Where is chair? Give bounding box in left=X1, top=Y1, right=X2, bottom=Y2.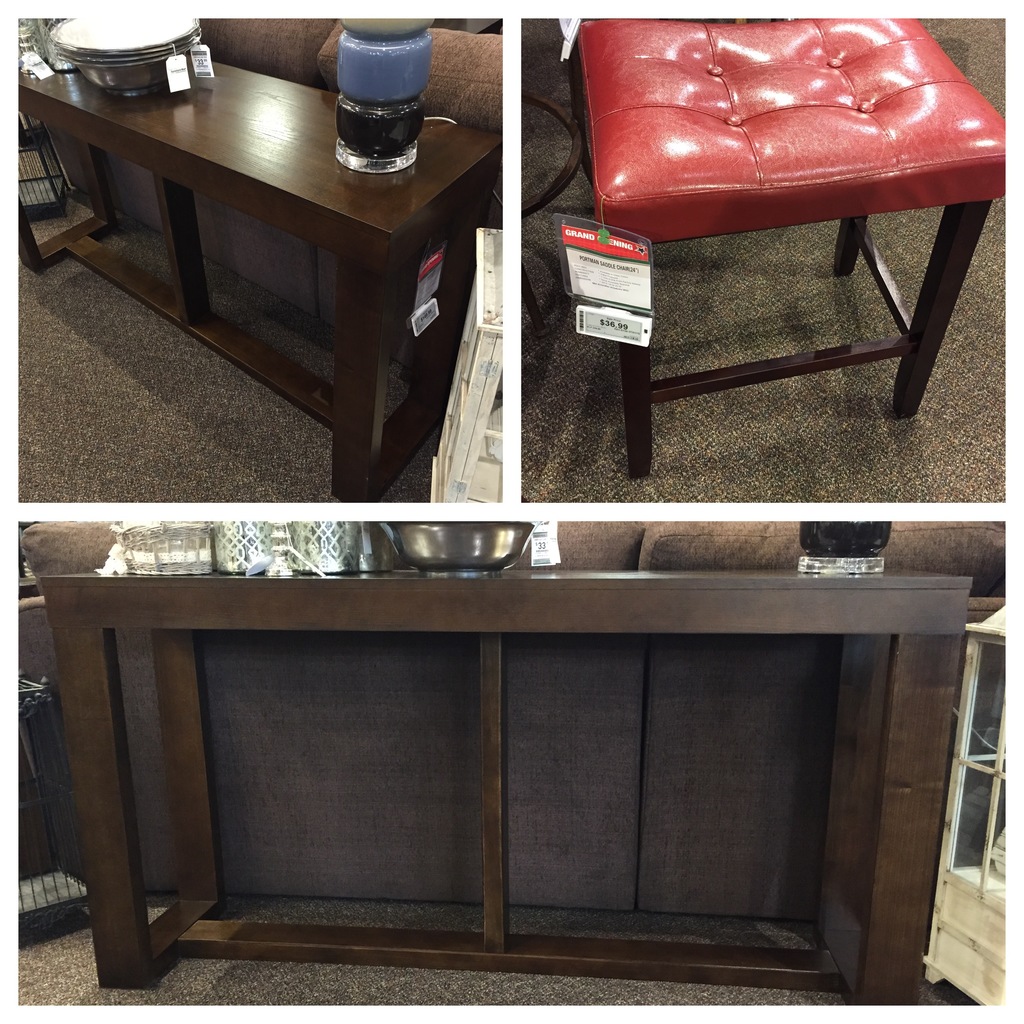
left=615, top=0, right=1023, bottom=458.
